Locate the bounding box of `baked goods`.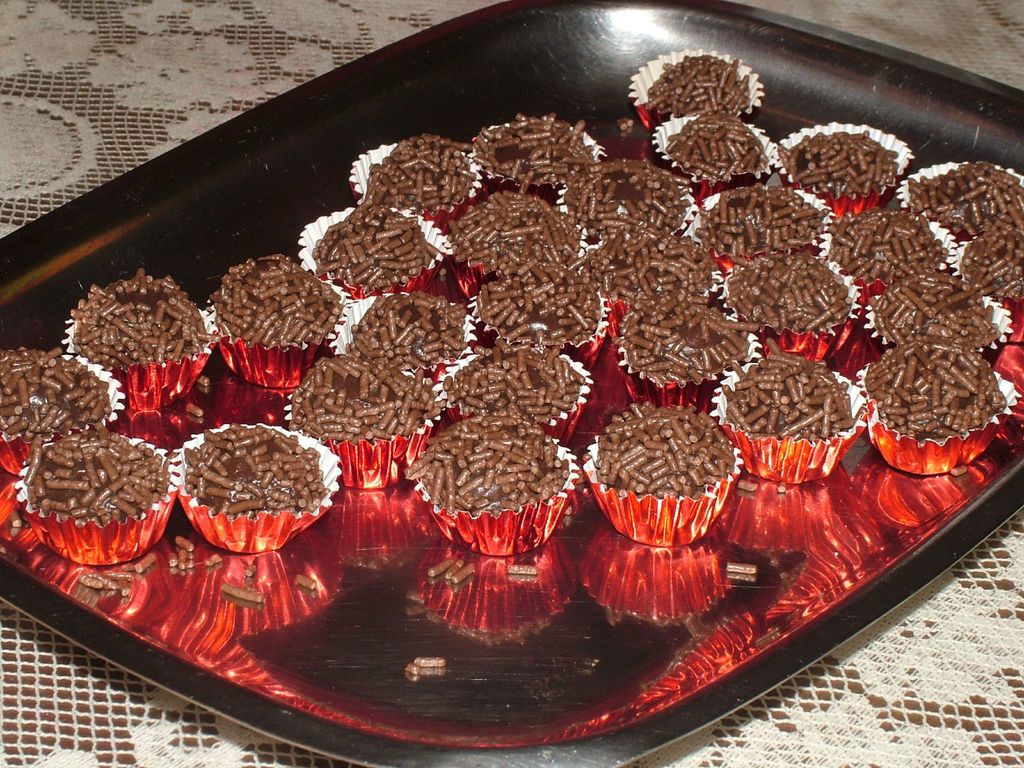
Bounding box: x1=690, y1=179, x2=826, y2=260.
